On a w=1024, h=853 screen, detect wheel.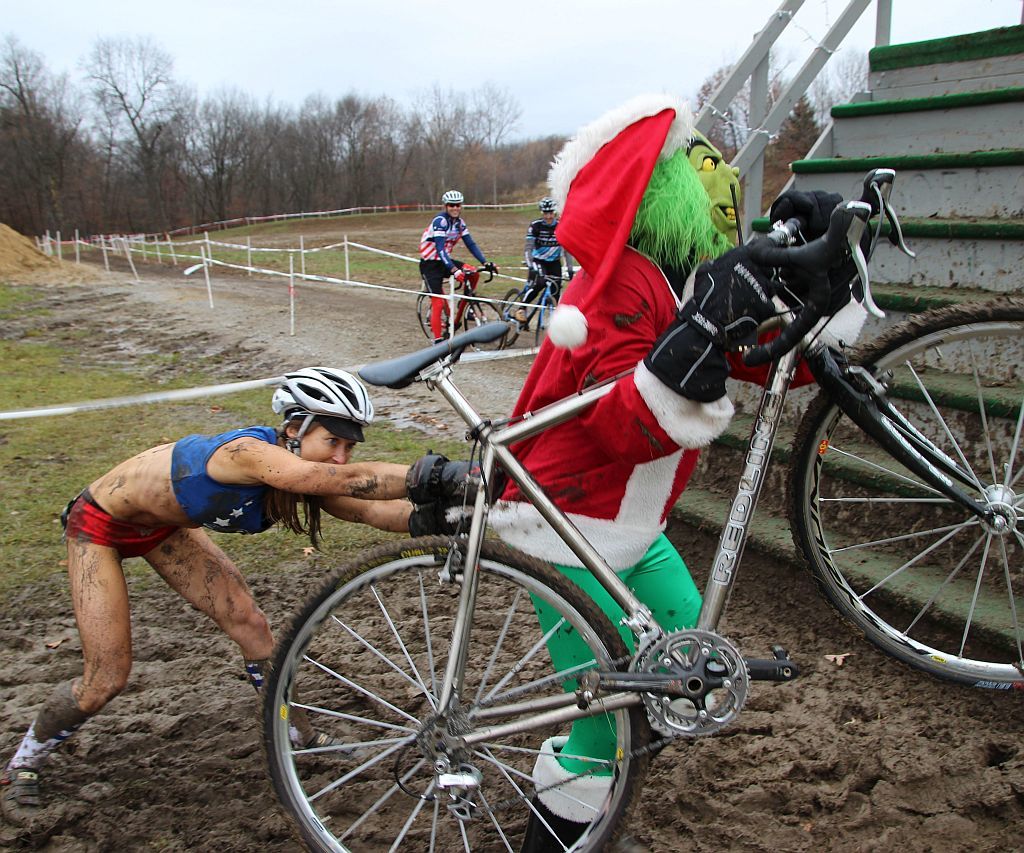
(254,550,619,827).
